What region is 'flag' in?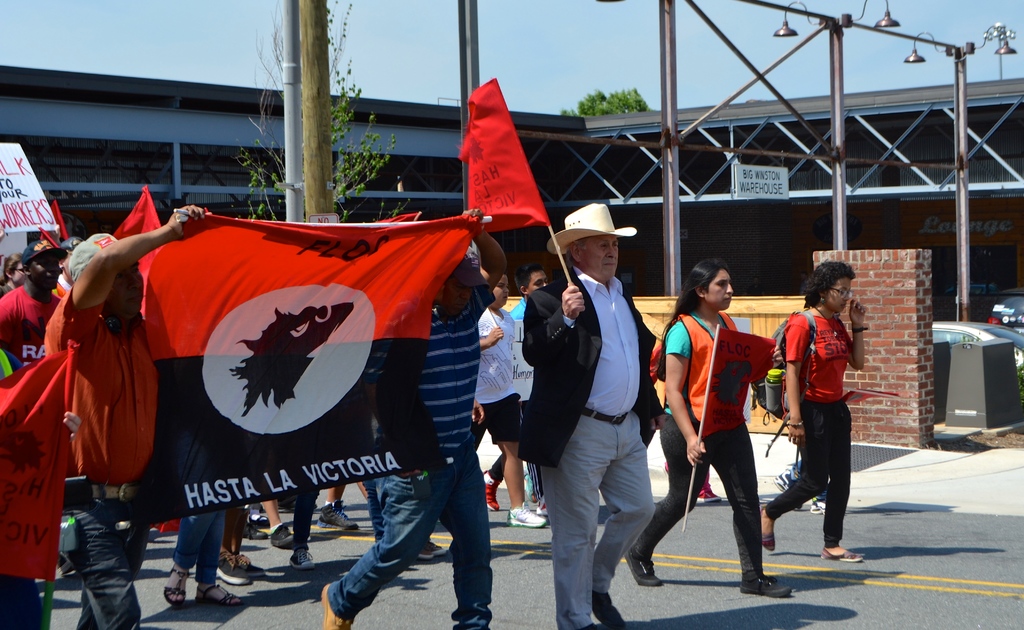
[698, 321, 778, 442].
